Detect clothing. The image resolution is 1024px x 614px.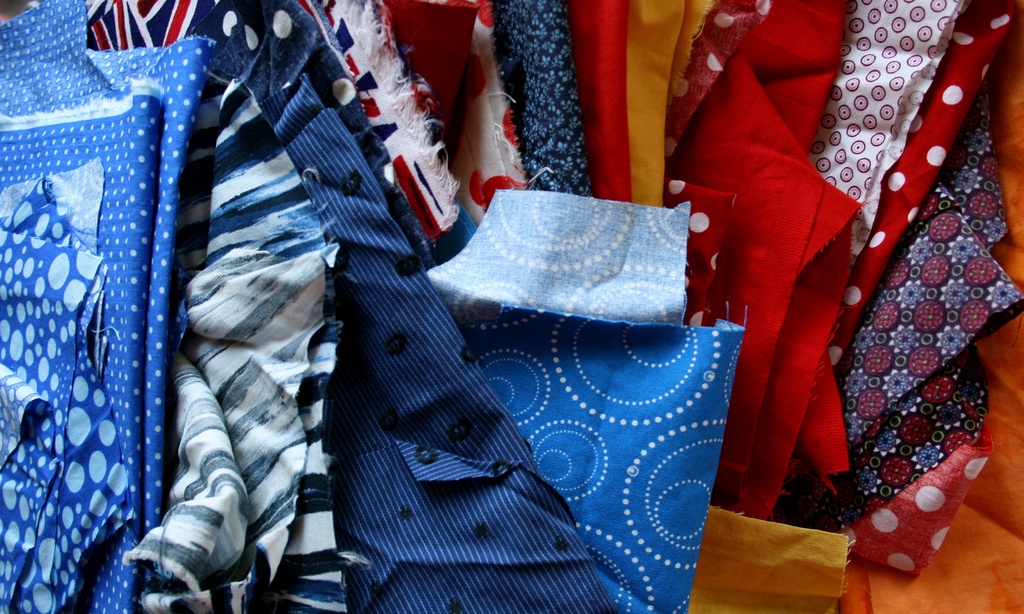
box(0, 1, 1023, 613).
